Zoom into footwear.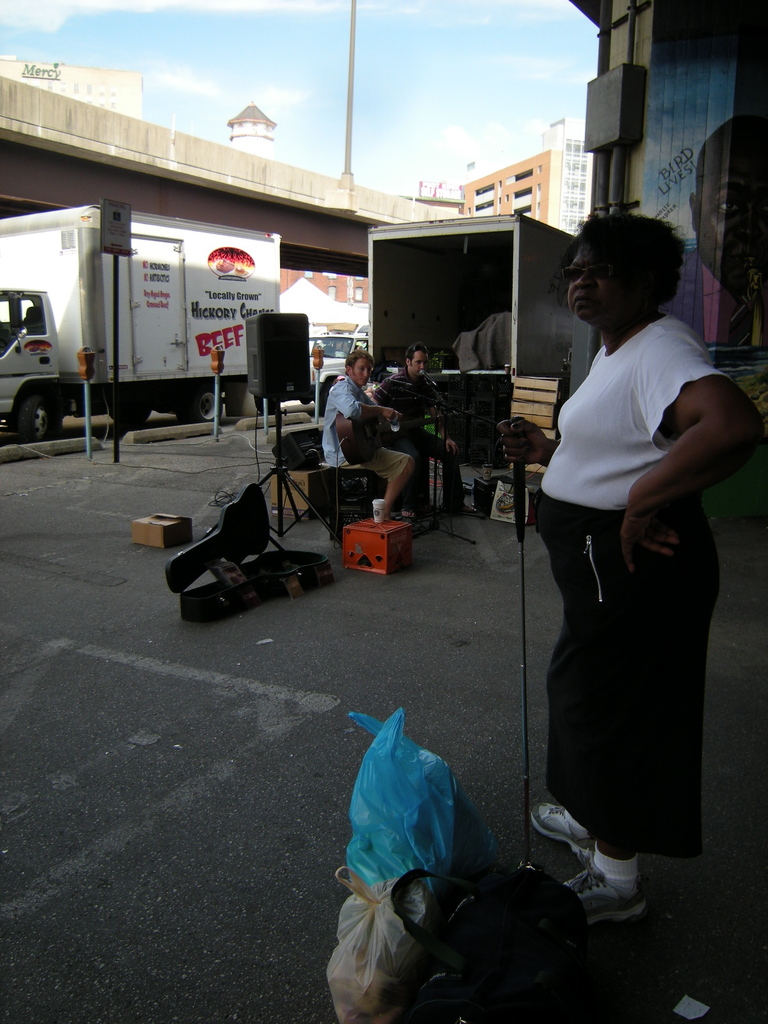
Zoom target: bbox(547, 846, 641, 930).
